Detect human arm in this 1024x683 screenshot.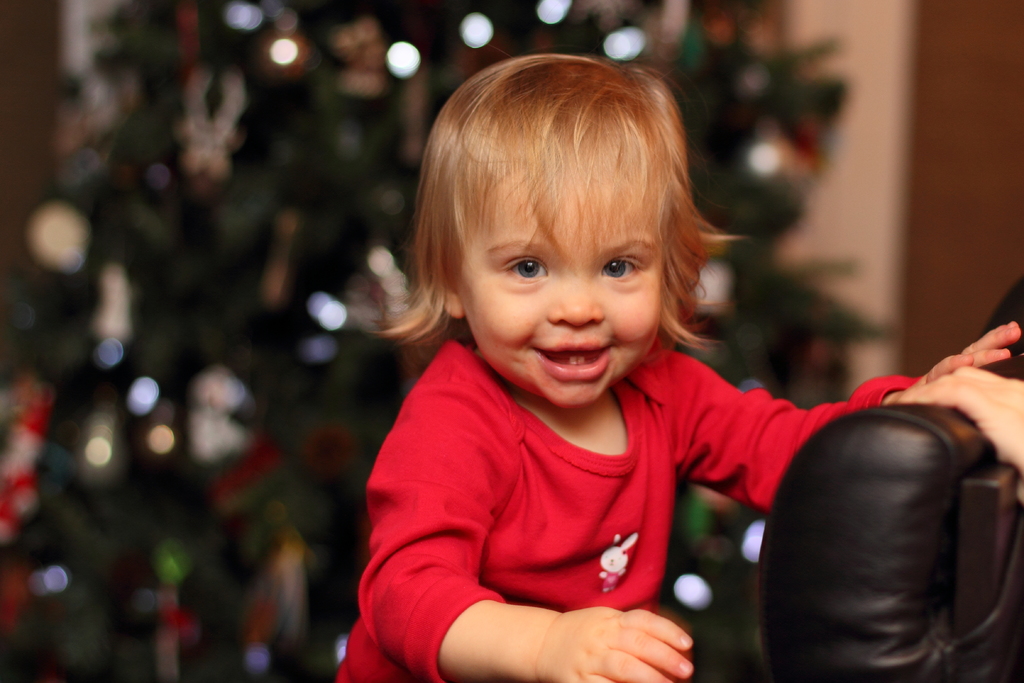
Detection: (x1=881, y1=366, x2=1023, y2=471).
